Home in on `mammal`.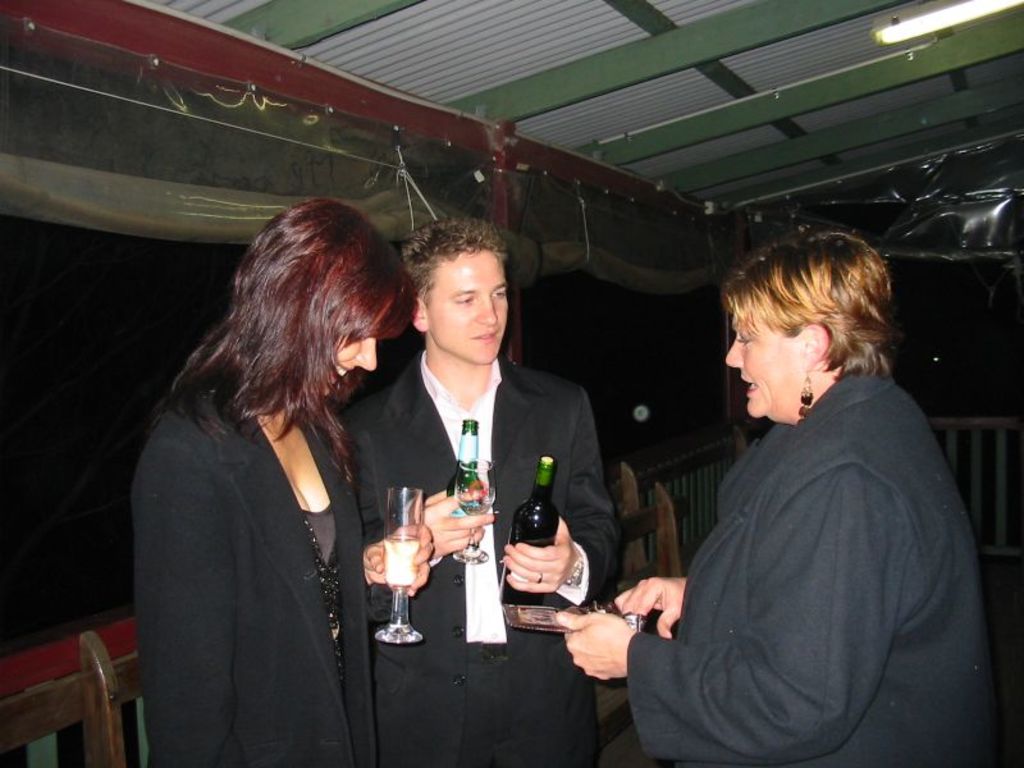
Homed in at (128,195,402,767).
